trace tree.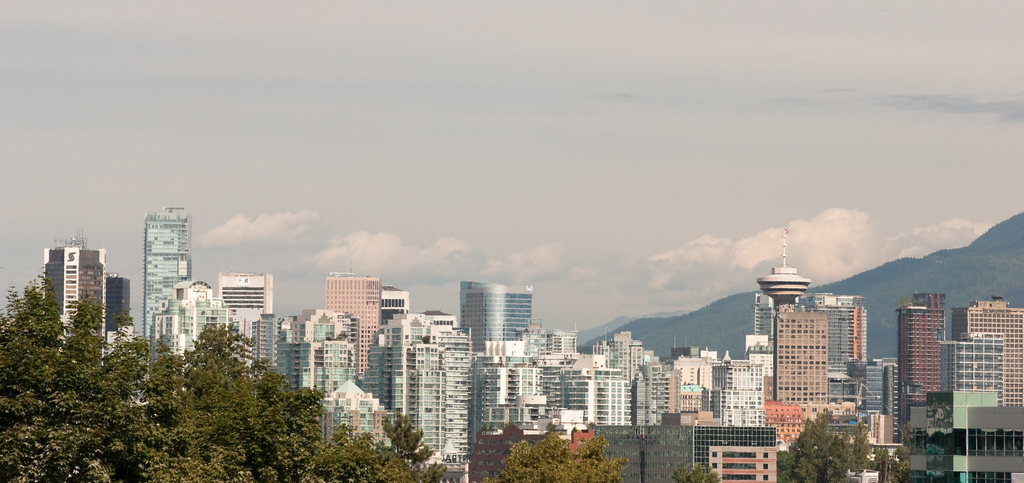
Traced to rect(129, 353, 247, 482).
